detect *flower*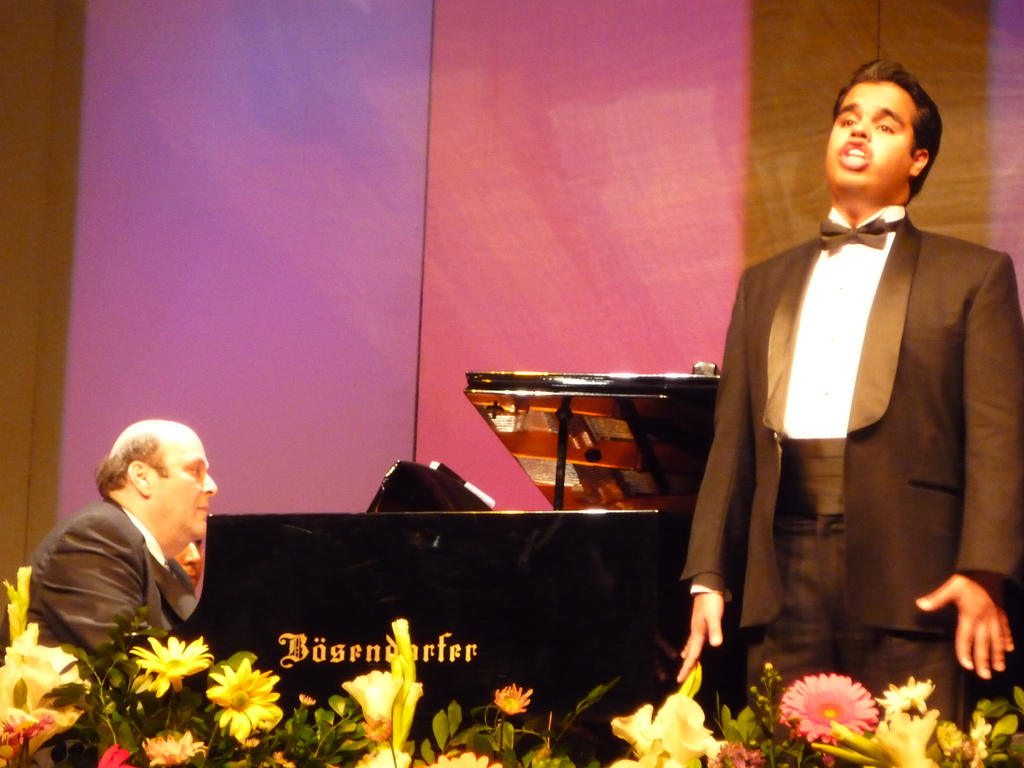
(262, 751, 294, 767)
